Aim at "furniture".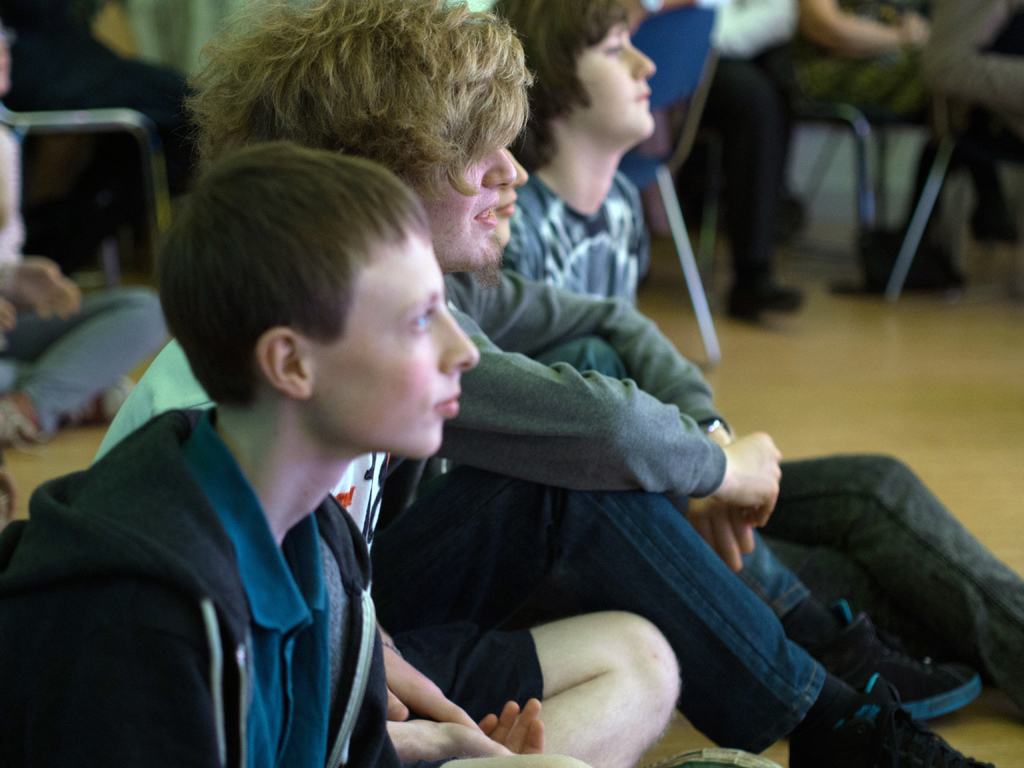
Aimed at <bbox>614, 2, 723, 378</bbox>.
